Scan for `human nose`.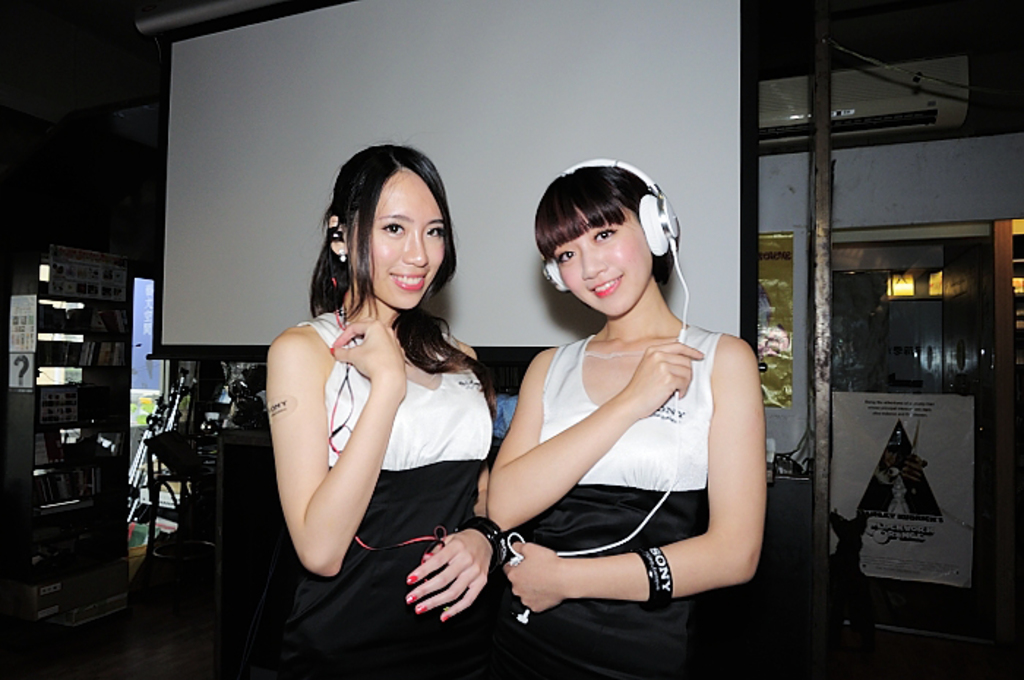
Scan result: pyautogui.locateOnScreen(399, 227, 432, 269).
